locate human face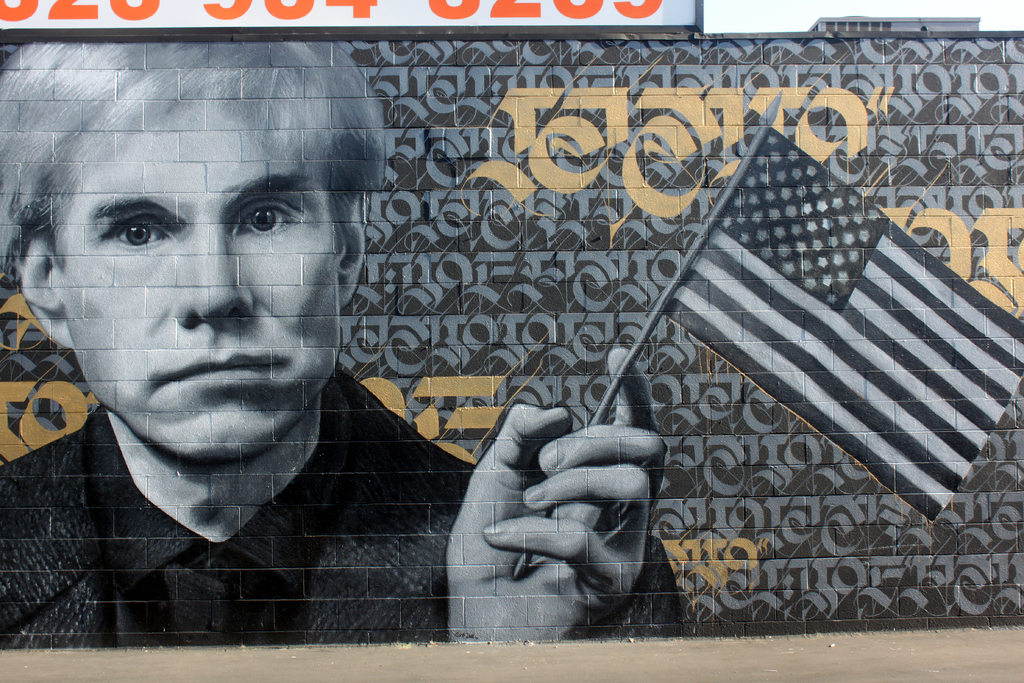
rect(49, 82, 344, 467)
